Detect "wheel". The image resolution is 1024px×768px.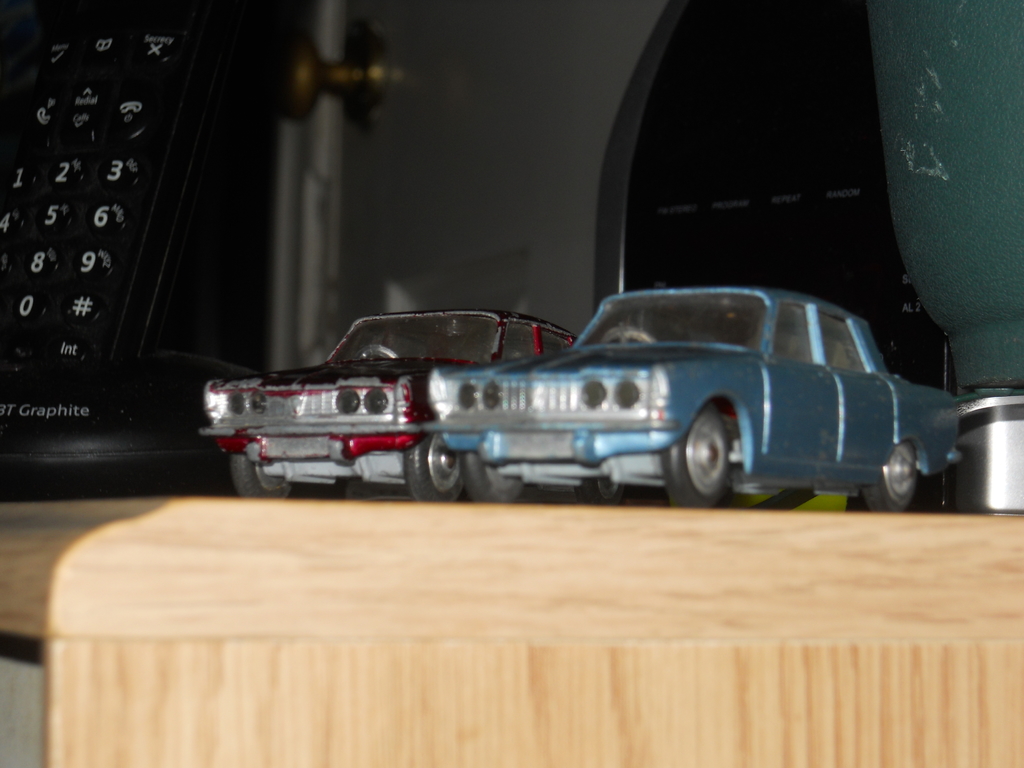
{"x1": 591, "y1": 461, "x2": 627, "y2": 508}.
